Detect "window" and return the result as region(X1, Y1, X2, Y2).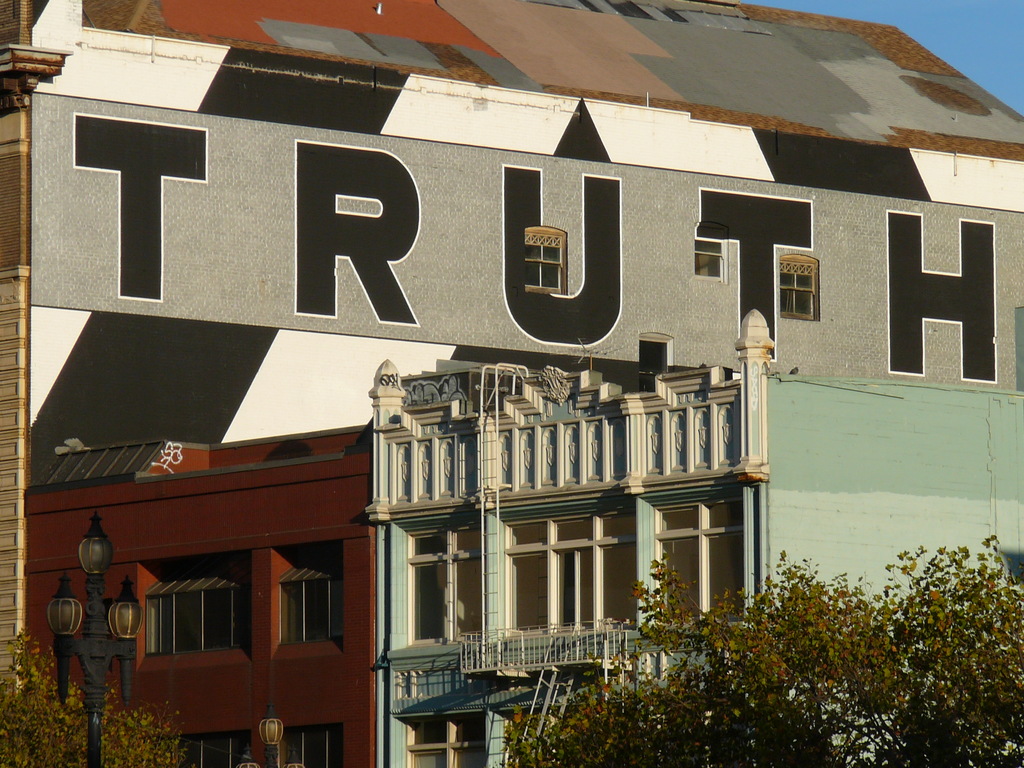
region(411, 512, 490, 650).
